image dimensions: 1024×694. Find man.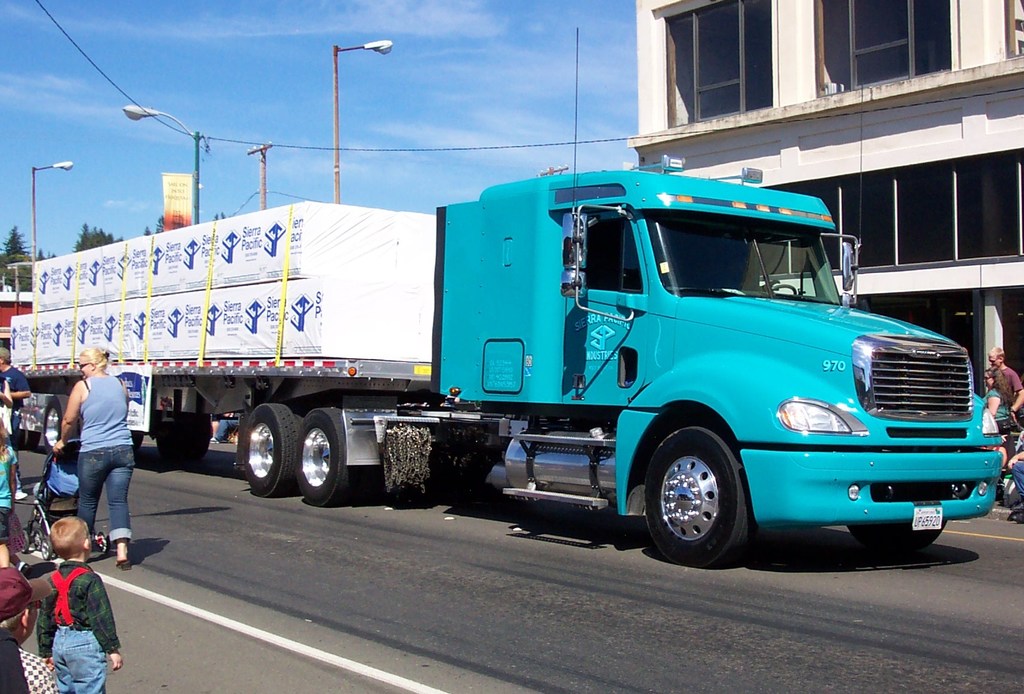
region(0, 342, 31, 475).
